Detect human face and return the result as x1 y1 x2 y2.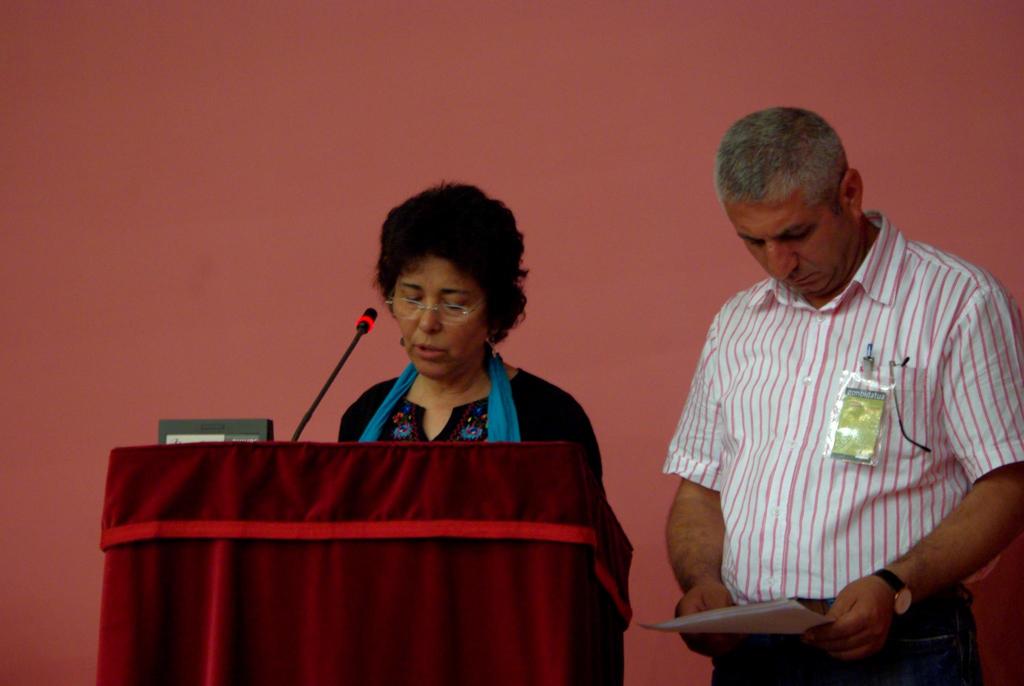
394 256 492 383.
